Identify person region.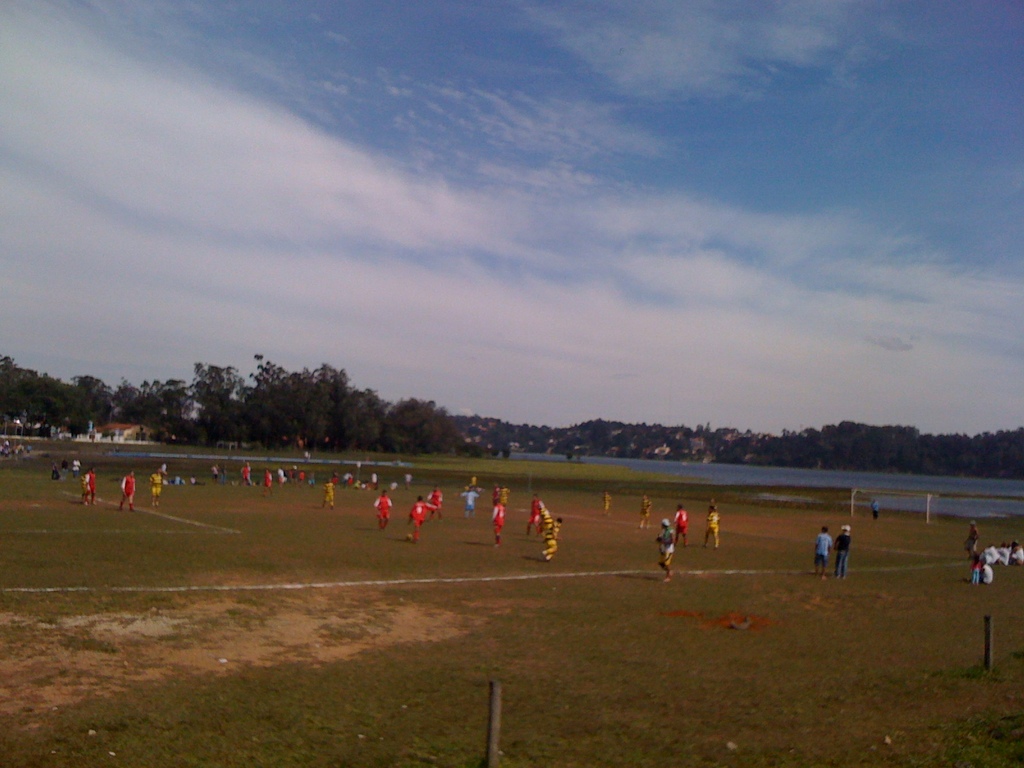
Region: 115,467,135,509.
